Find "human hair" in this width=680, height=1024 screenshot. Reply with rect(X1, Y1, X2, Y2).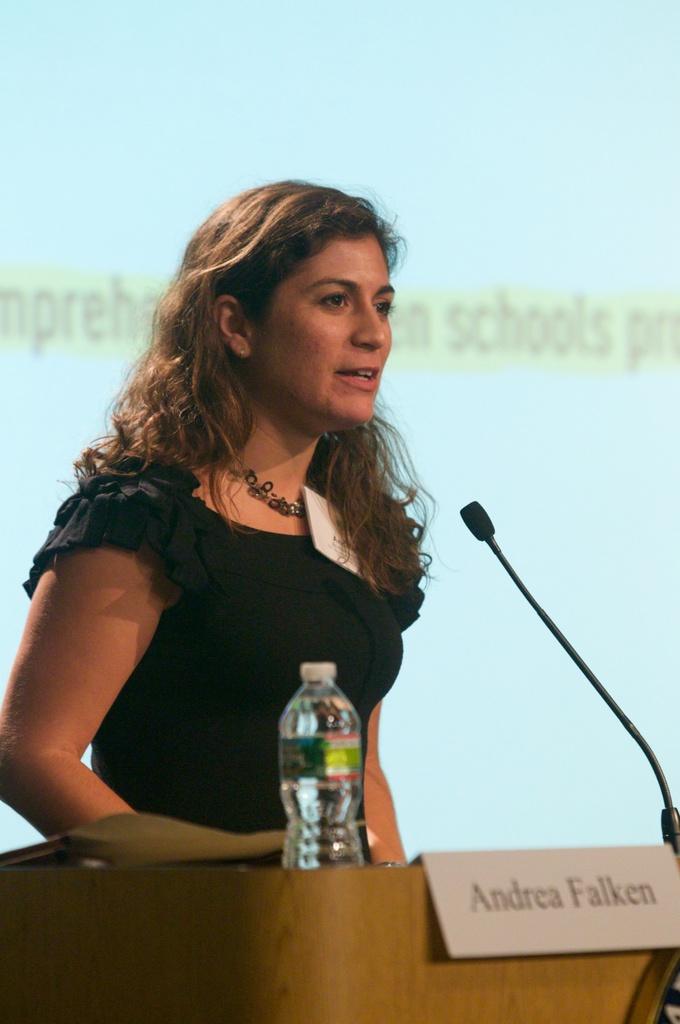
rect(104, 170, 414, 536).
